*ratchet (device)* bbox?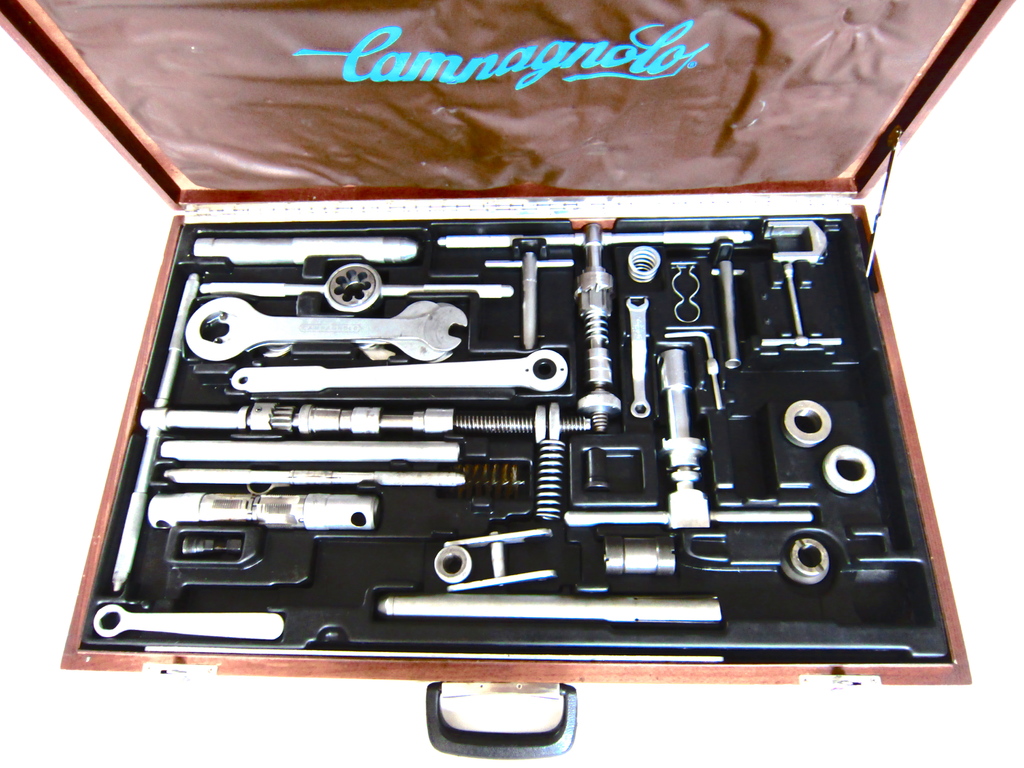
left=162, top=438, right=465, bottom=463
